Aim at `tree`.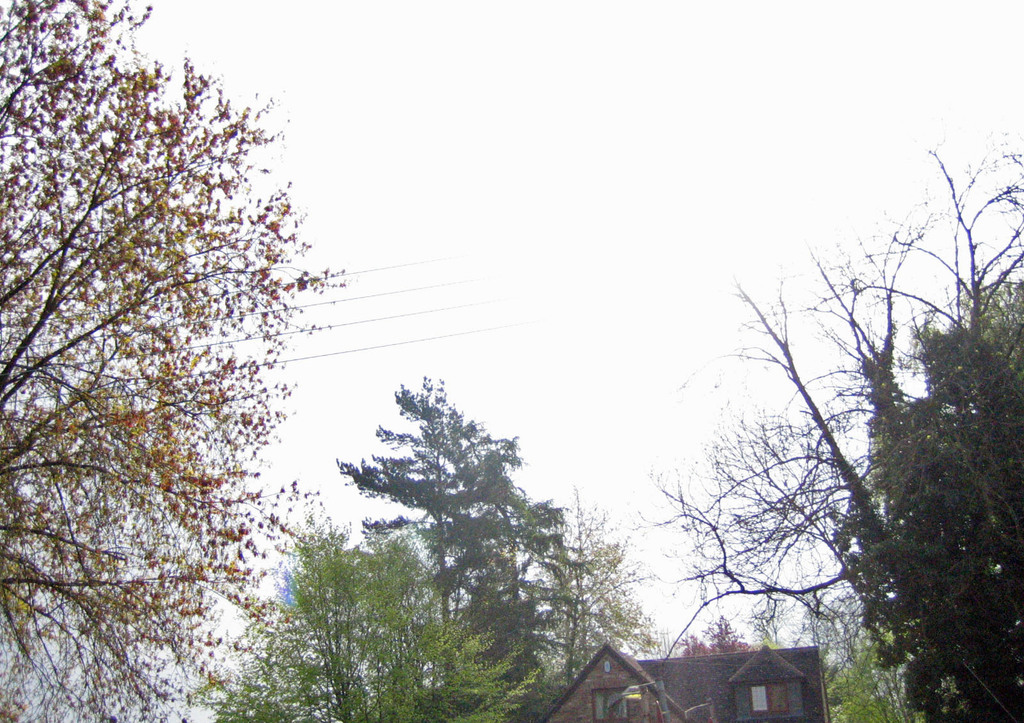
Aimed at [184,507,539,722].
